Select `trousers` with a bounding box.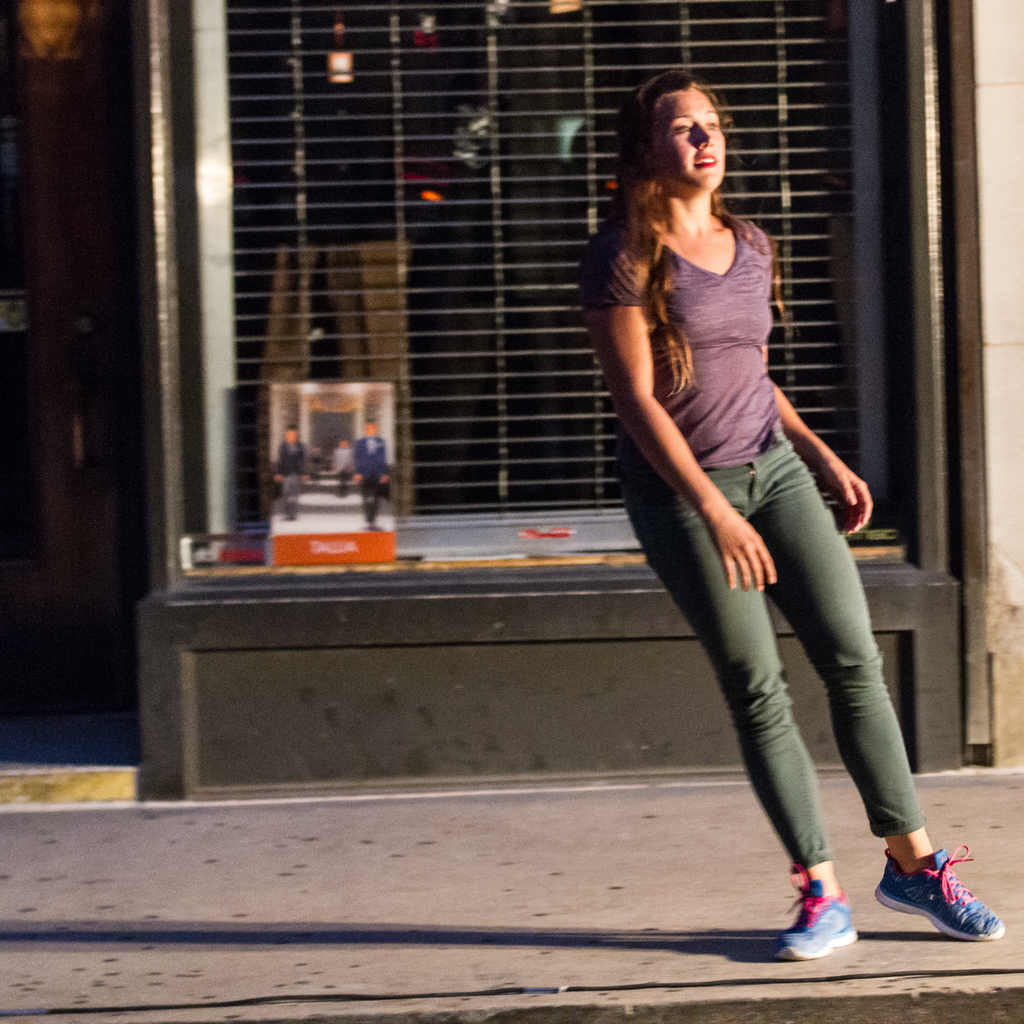
626,370,919,883.
